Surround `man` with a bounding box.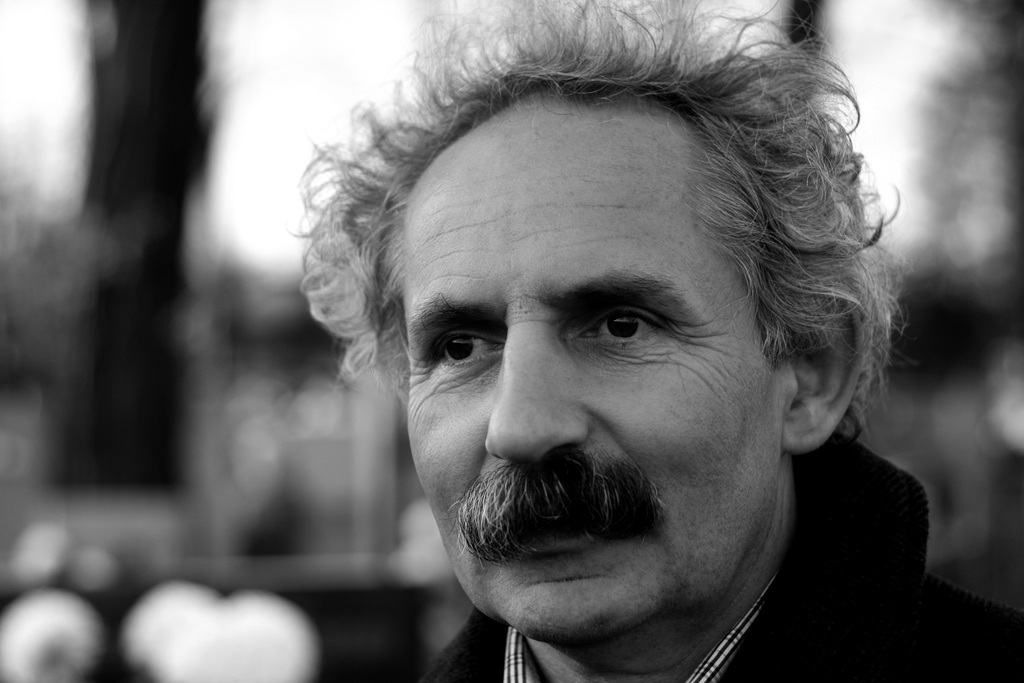
box(221, 51, 998, 678).
